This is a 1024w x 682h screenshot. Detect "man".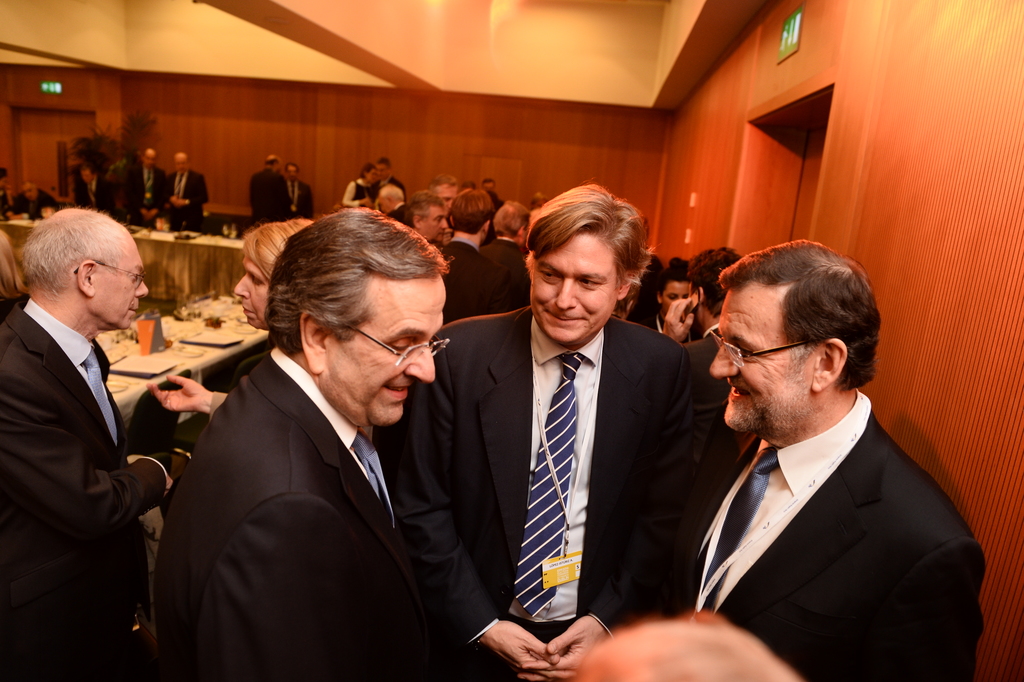
[367,159,408,204].
